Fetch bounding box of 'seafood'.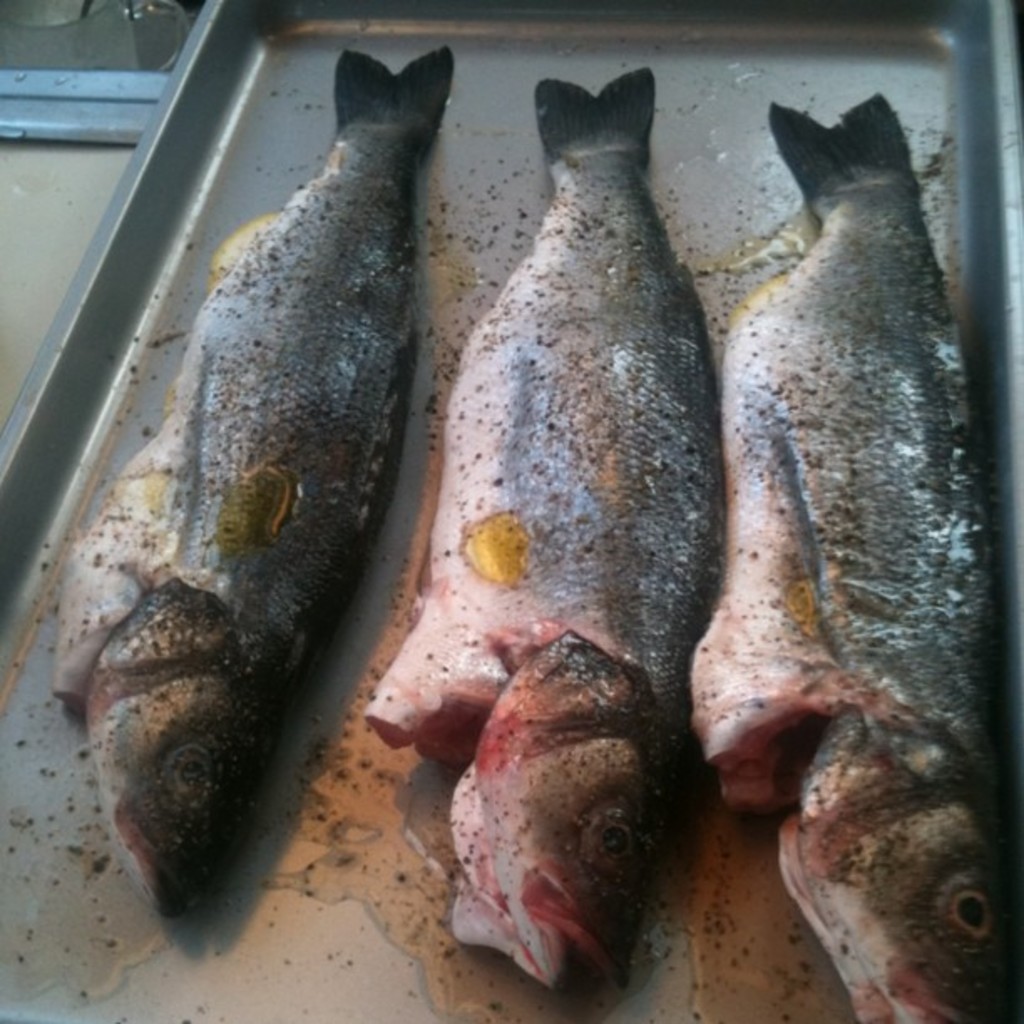
Bbox: <bbox>52, 38, 457, 925</bbox>.
